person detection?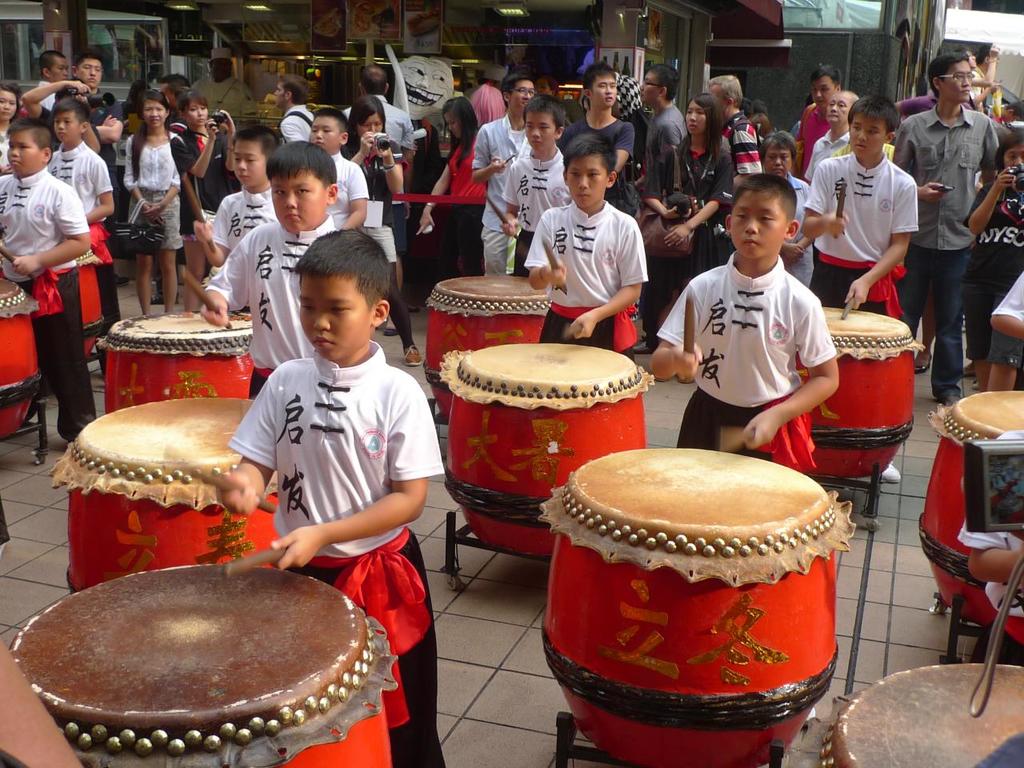
pyautogui.locateOnScreen(199, 143, 353, 394)
